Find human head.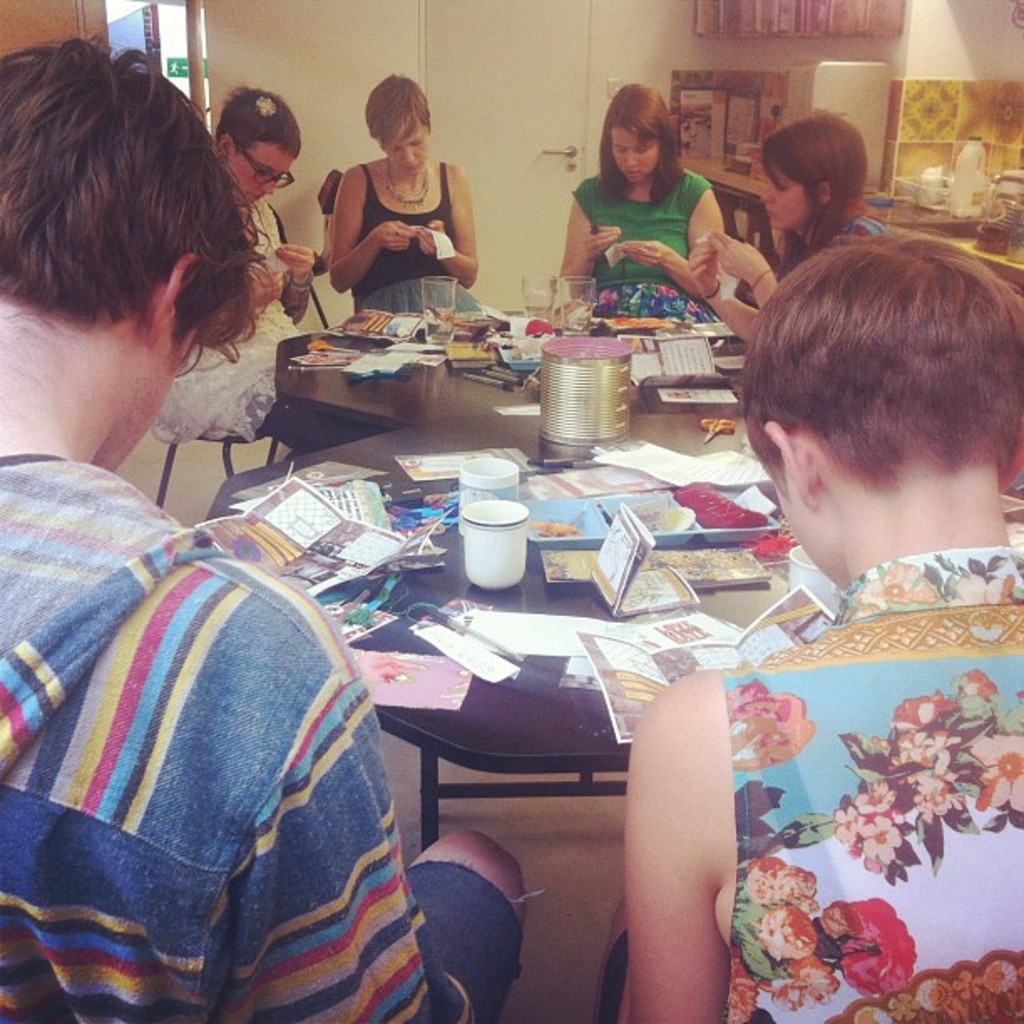
<region>211, 84, 305, 211</region>.
